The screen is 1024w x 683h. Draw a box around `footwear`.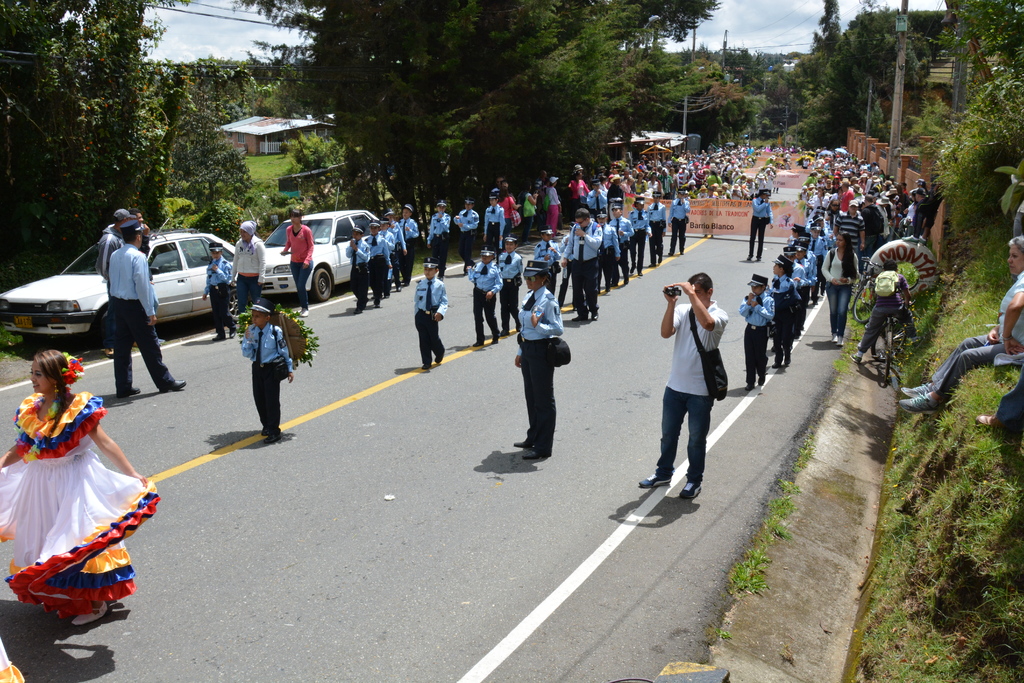
x1=232 y1=326 x2=236 y2=340.
